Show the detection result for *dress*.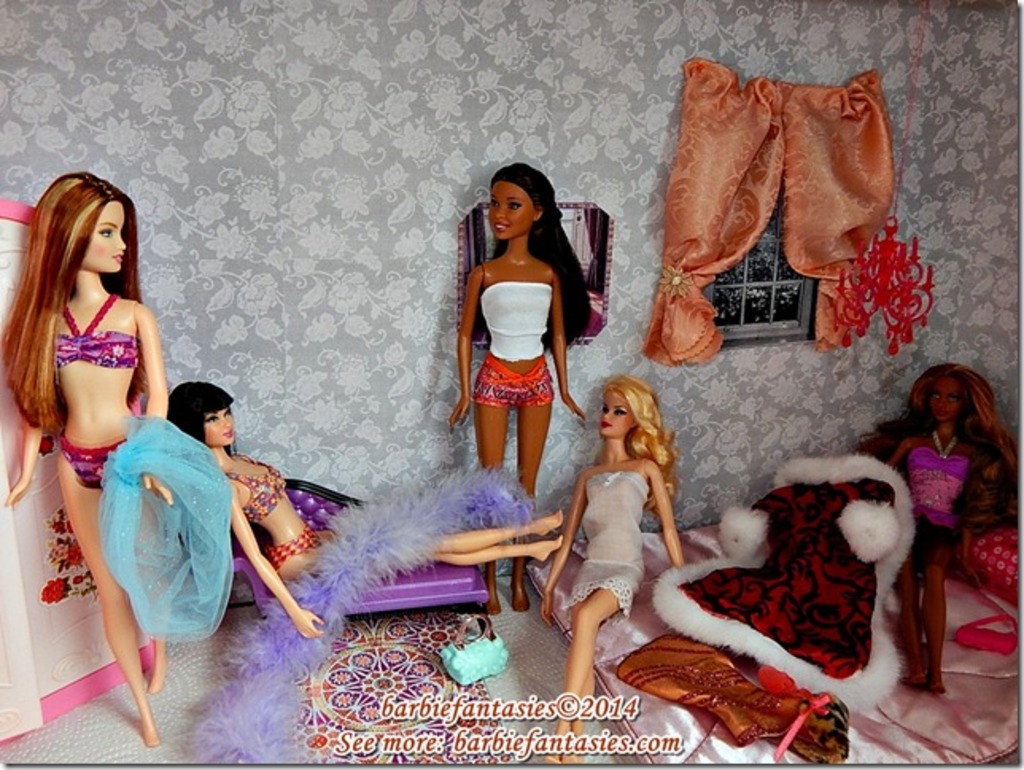
bbox(903, 445, 973, 549).
